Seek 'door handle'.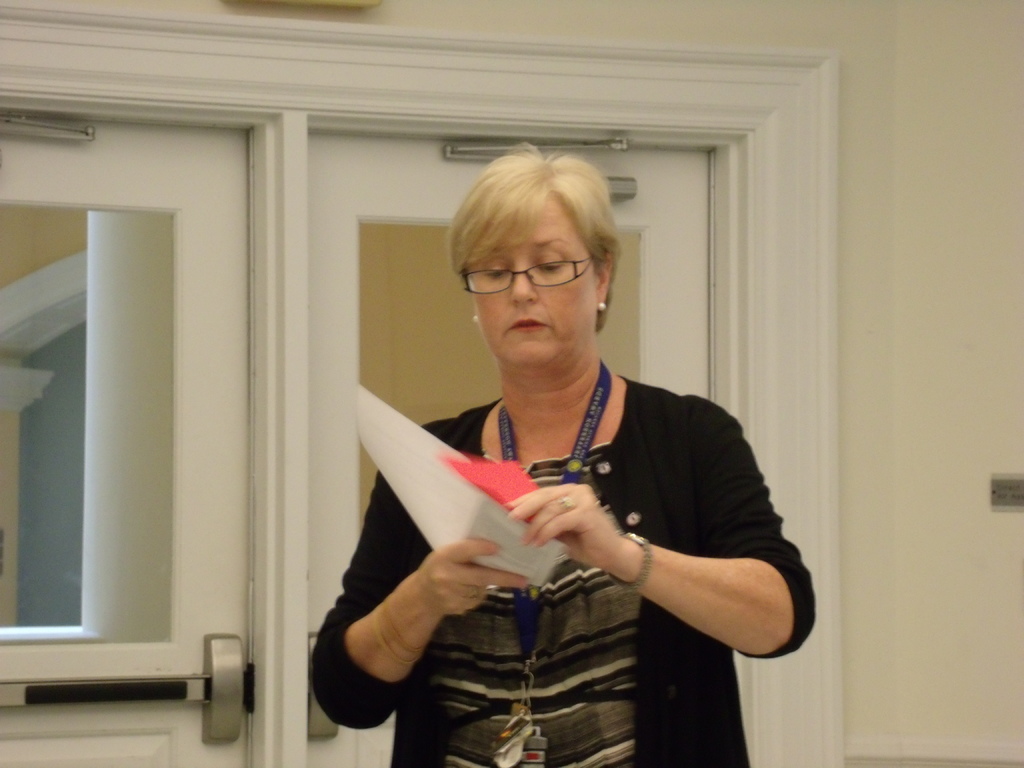
<box>308,627,341,743</box>.
